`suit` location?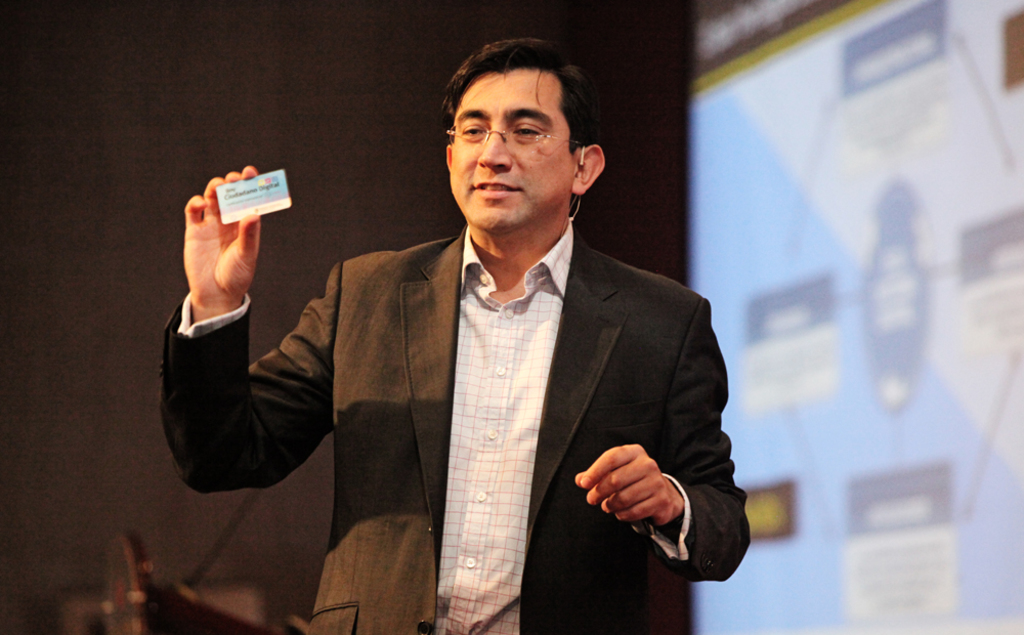
l=164, t=222, r=751, b=634
